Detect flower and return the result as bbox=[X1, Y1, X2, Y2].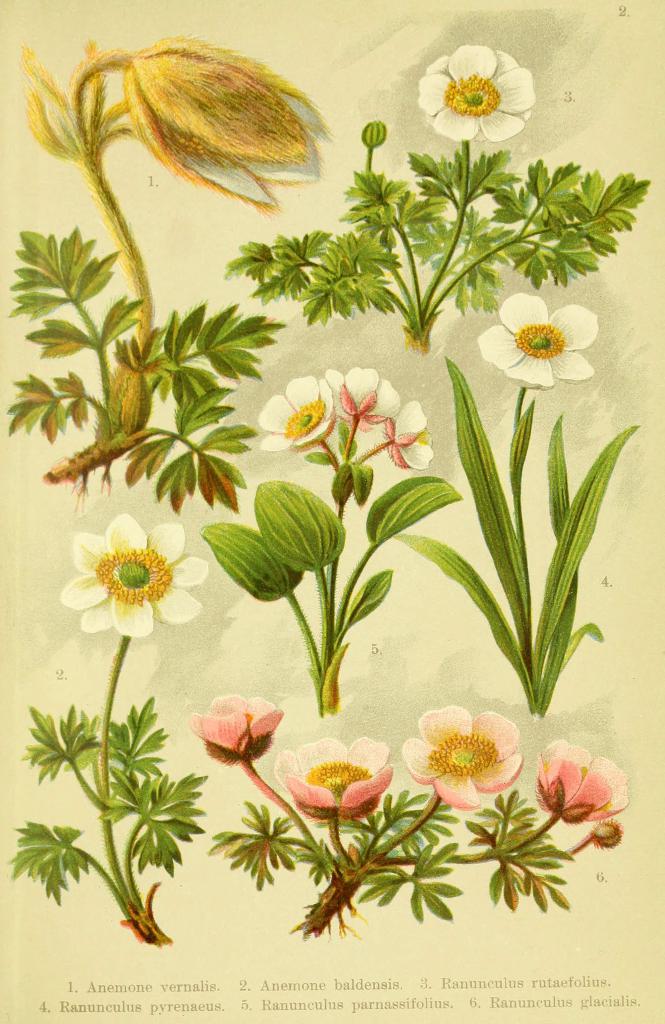
bbox=[276, 732, 388, 824].
